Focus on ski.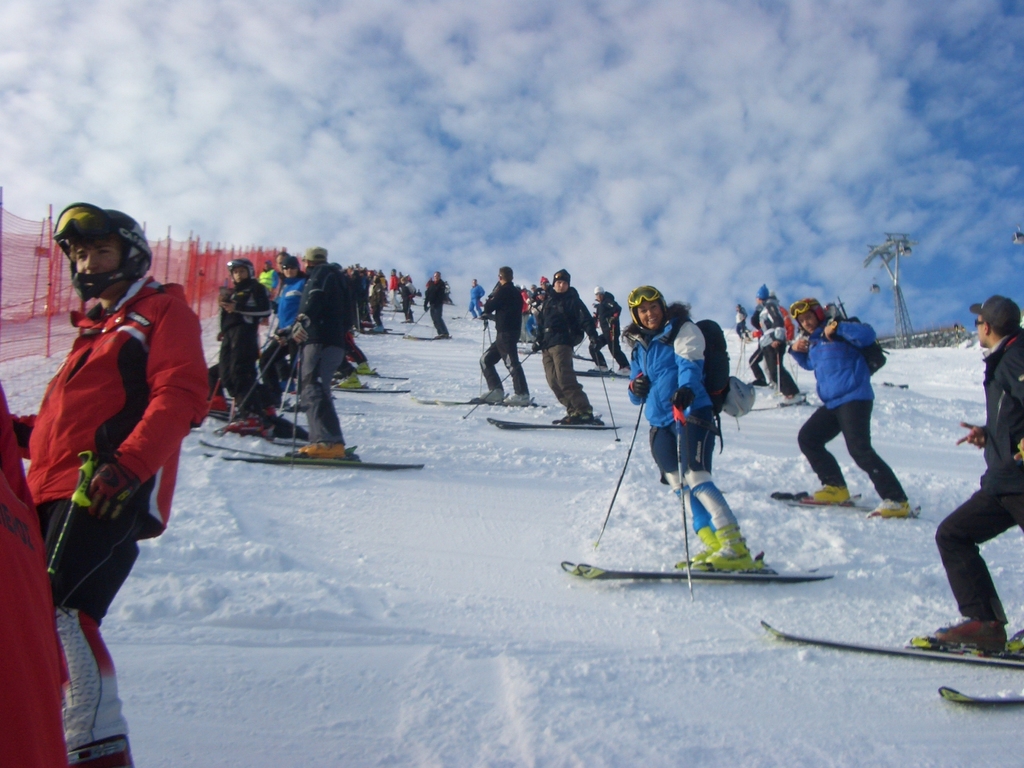
Focused at [x1=198, y1=440, x2=429, y2=466].
